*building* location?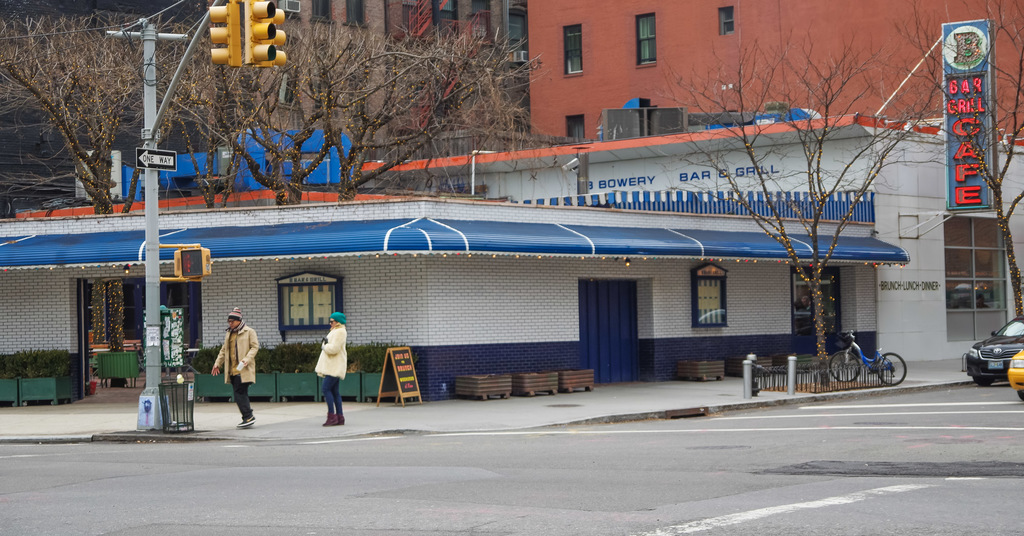
locate(539, 0, 1023, 137)
